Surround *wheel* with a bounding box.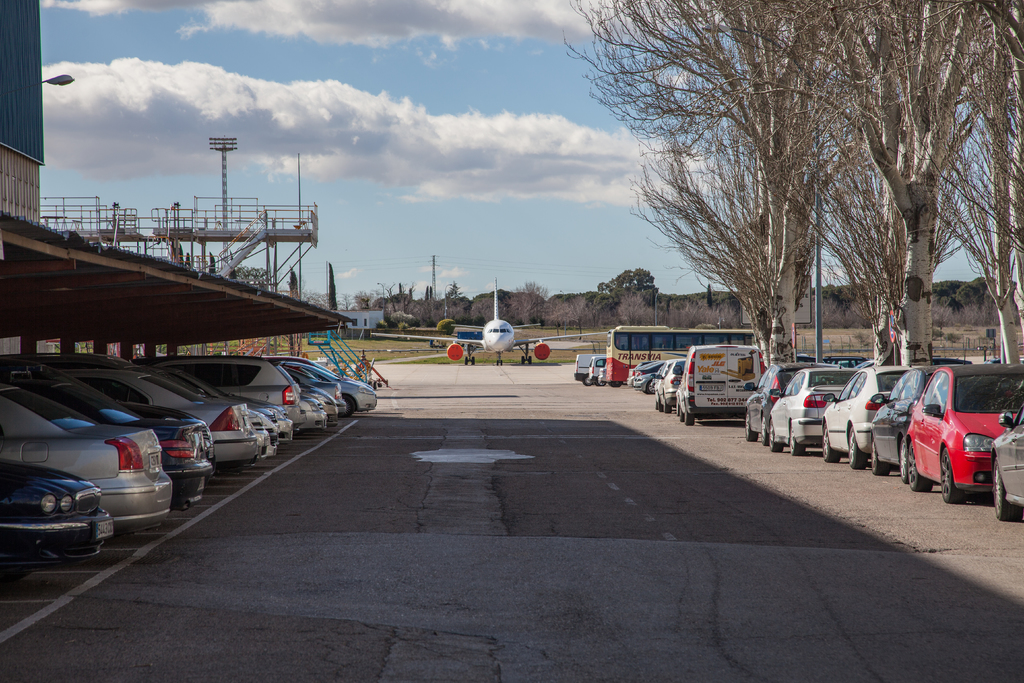
bbox(786, 426, 810, 457).
